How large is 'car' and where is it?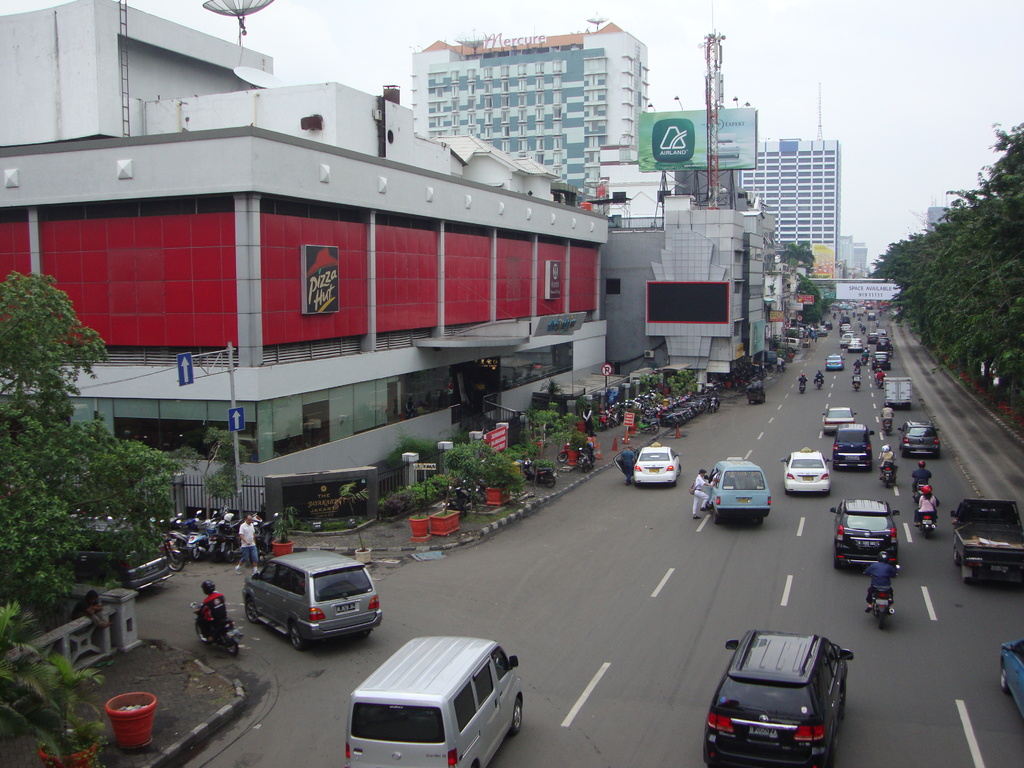
Bounding box: (left=241, top=553, right=381, bottom=652).
